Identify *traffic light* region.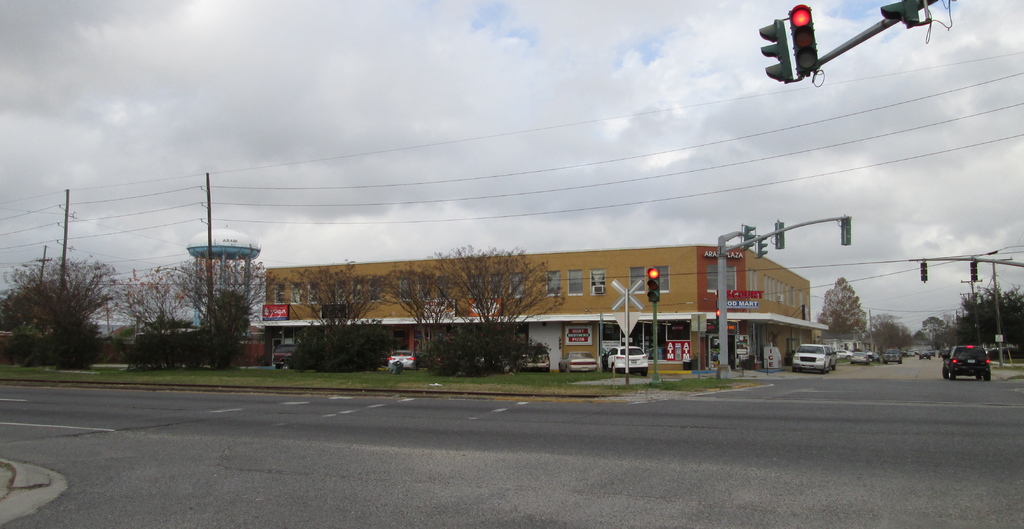
Region: pyautogui.locateOnScreen(921, 261, 929, 282).
